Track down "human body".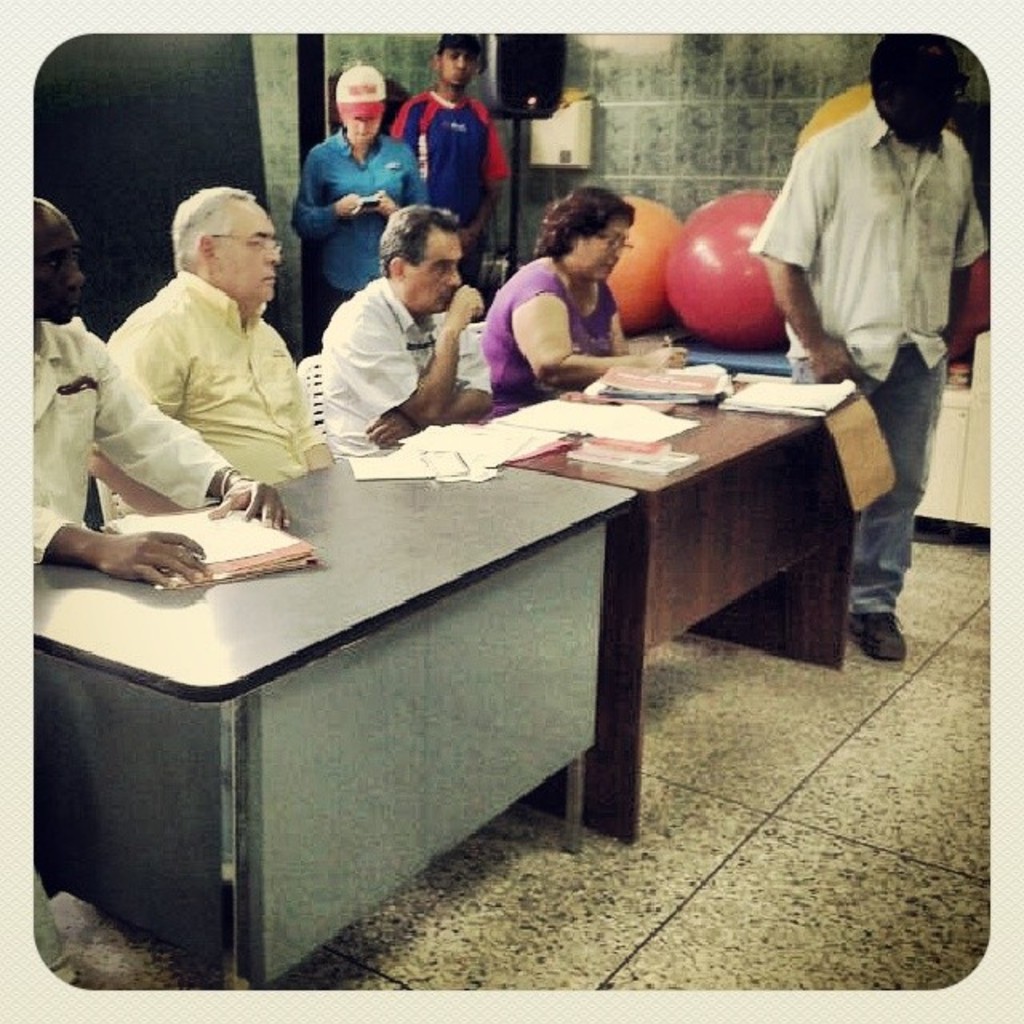
Tracked to <region>472, 182, 688, 403</region>.
